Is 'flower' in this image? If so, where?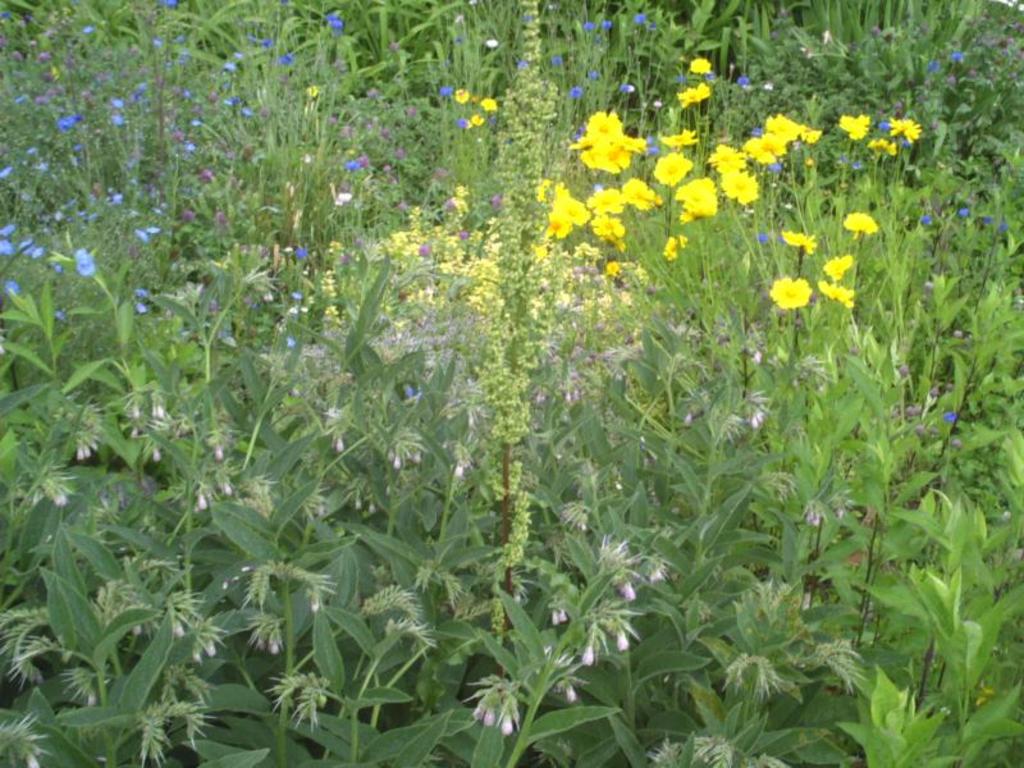
Yes, at select_region(841, 115, 865, 137).
